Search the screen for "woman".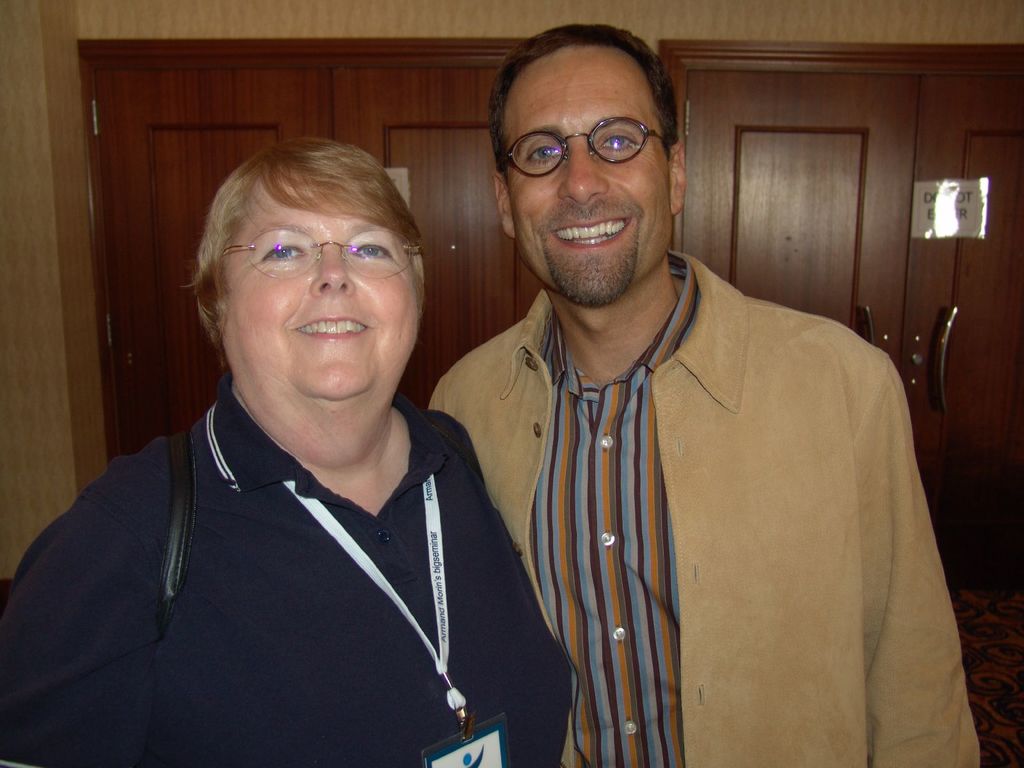
Found at {"left": 44, "top": 136, "right": 548, "bottom": 762}.
